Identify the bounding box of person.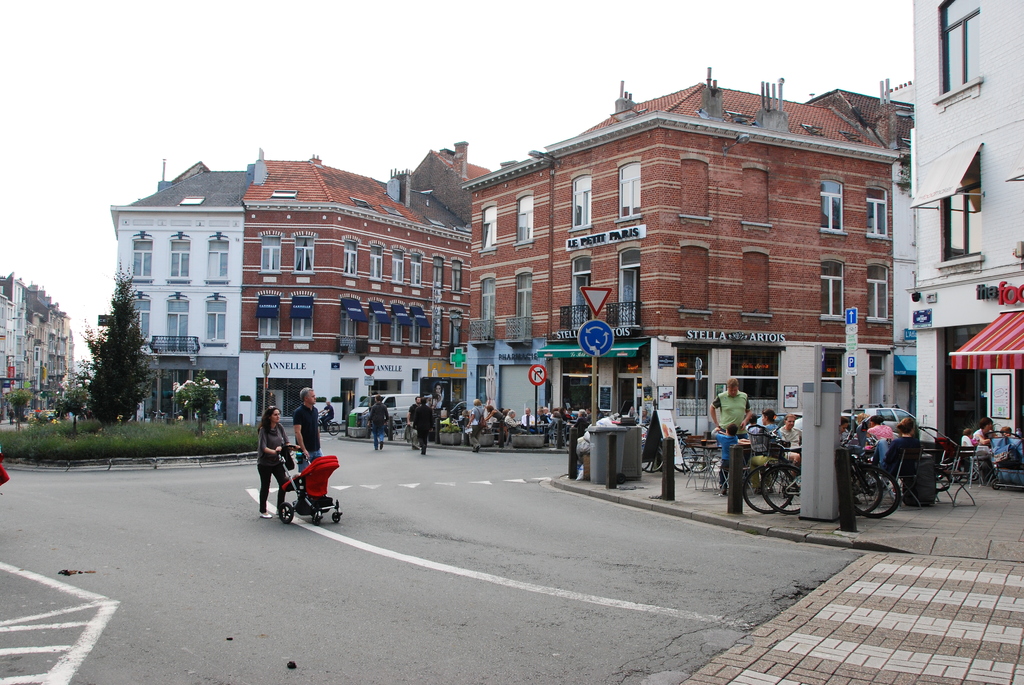
bbox(998, 425, 1020, 452).
